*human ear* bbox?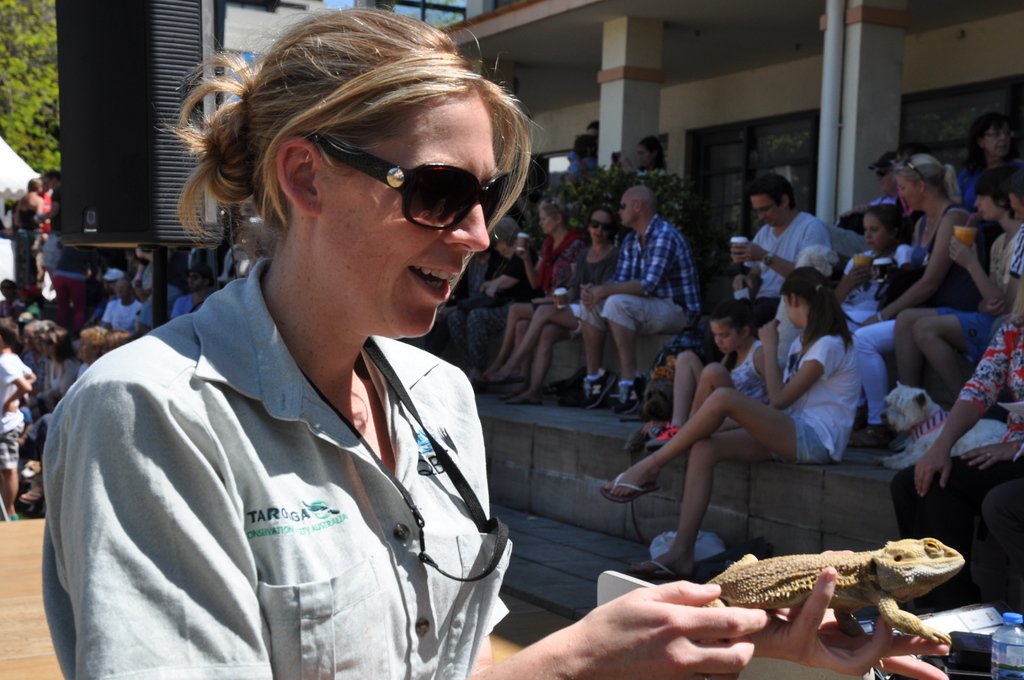
<box>776,194,788,209</box>
